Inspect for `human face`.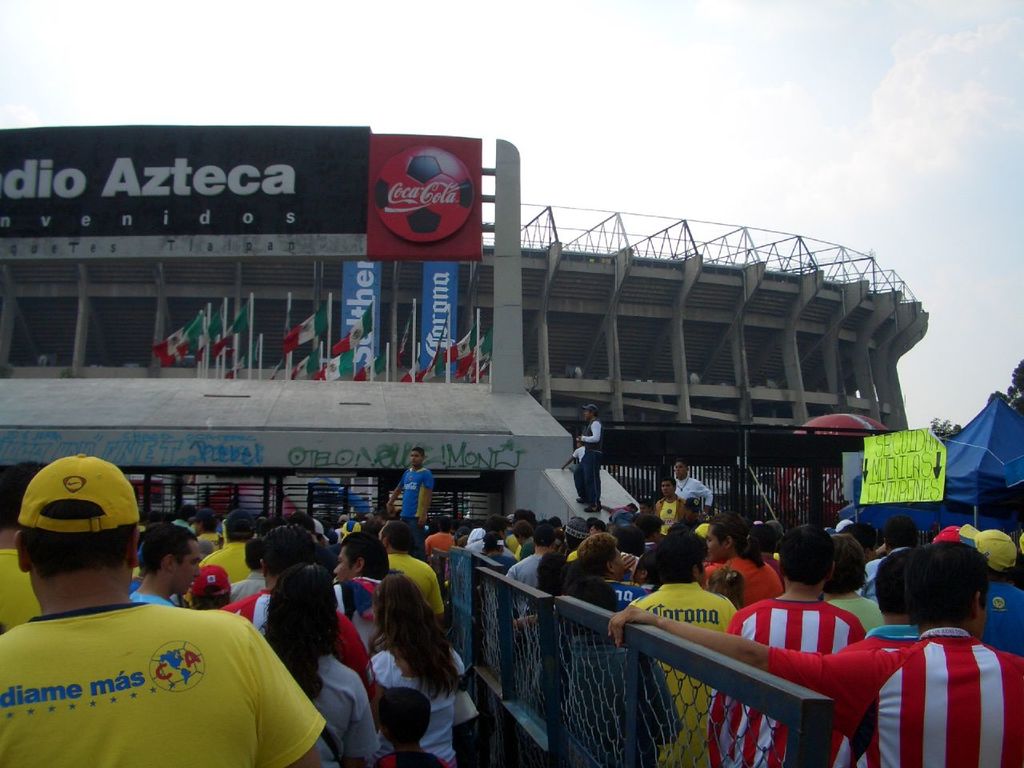
Inspection: left=702, top=526, right=722, bottom=560.
